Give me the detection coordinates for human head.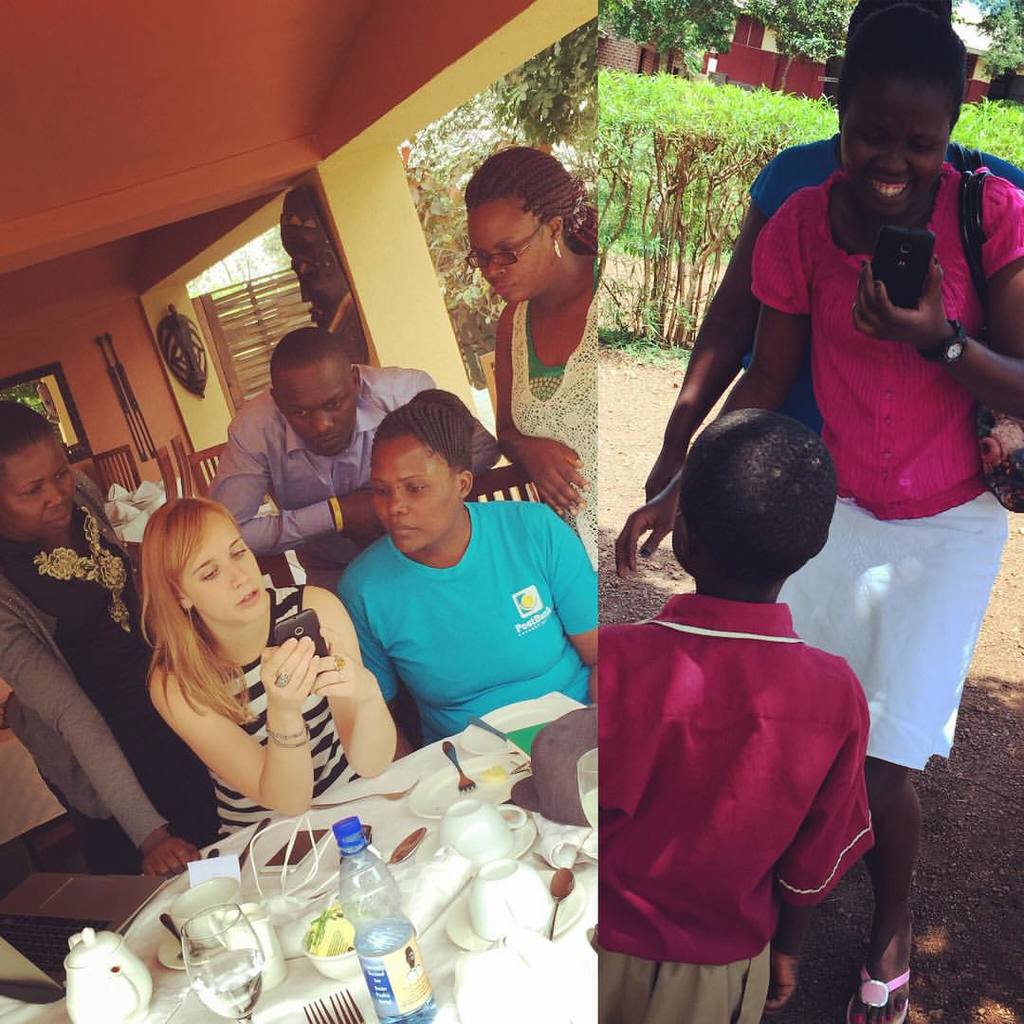
l=141, t=495, r=276, b=623.
